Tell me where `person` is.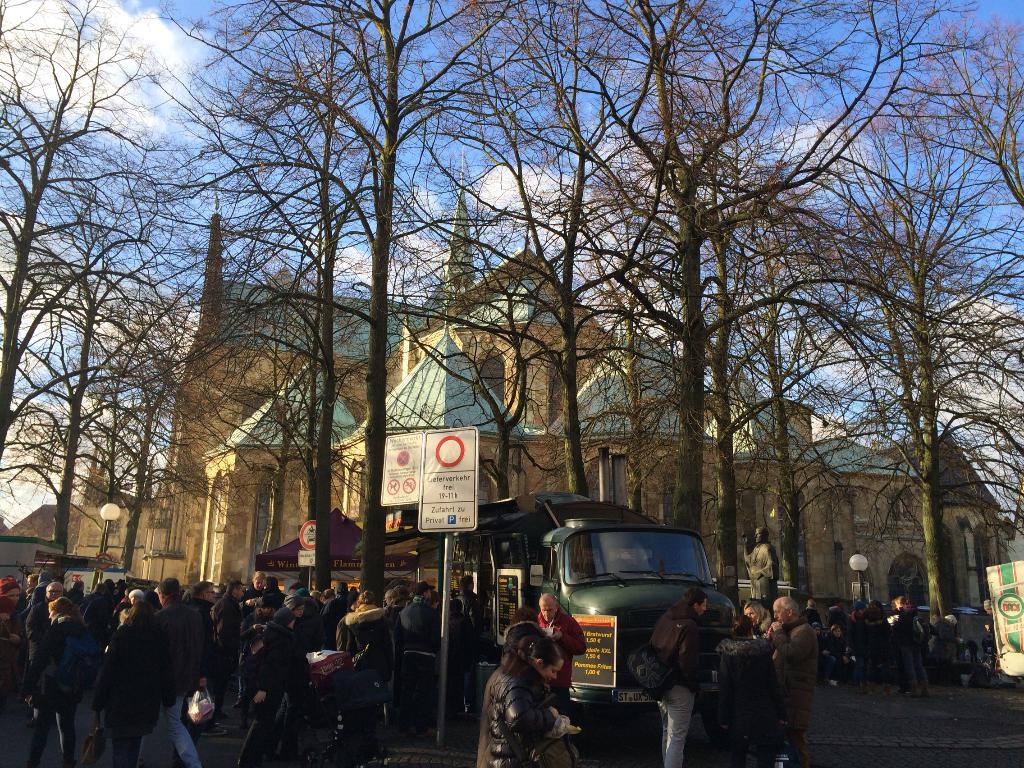
`person` is at <box>716,614,788,767</box>.
